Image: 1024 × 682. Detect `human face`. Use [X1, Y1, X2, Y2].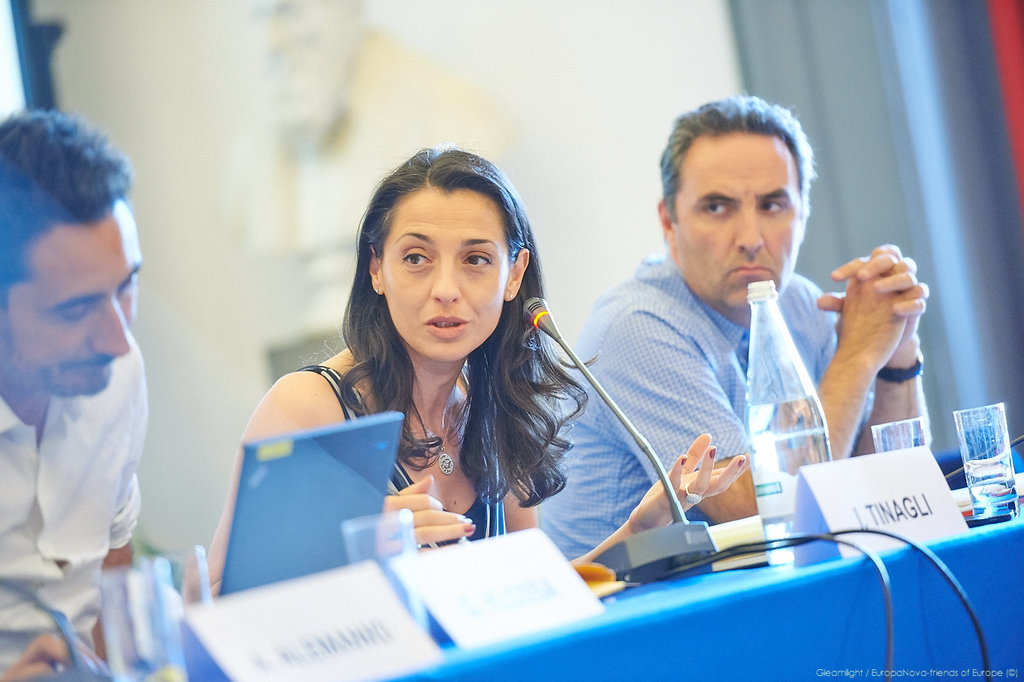
[382, 189, 510, 358].
